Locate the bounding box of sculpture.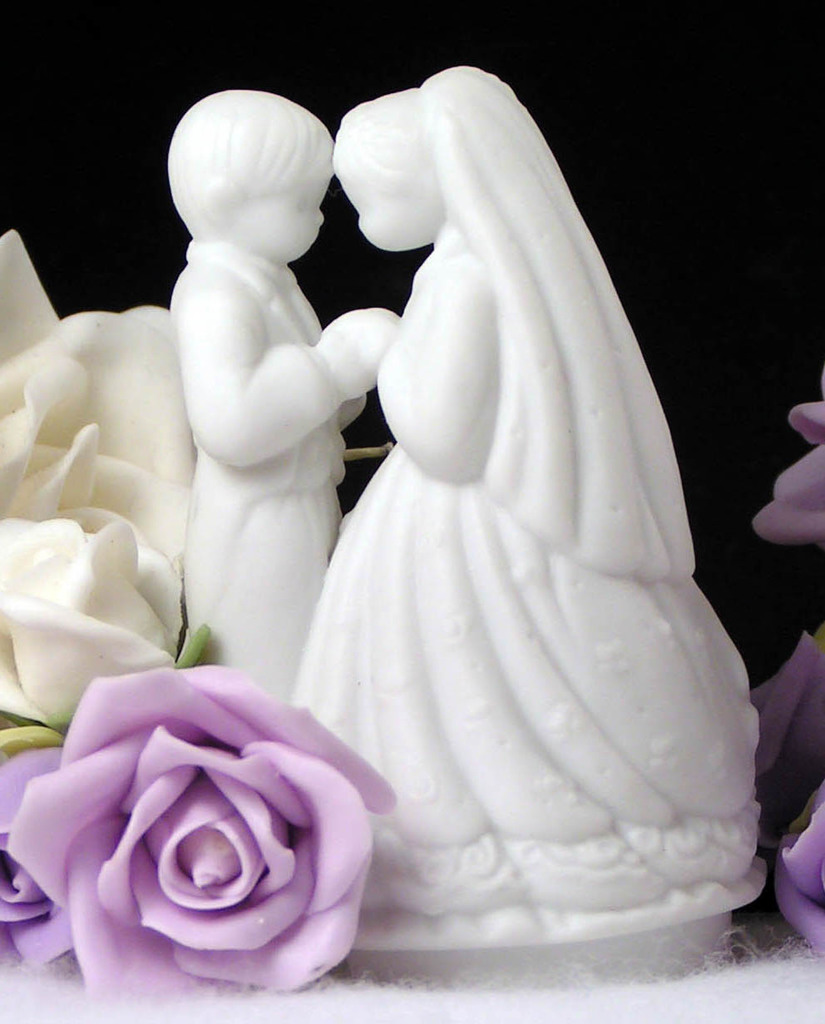
Bounding box: bbox=[251, 30, 768, 972].
